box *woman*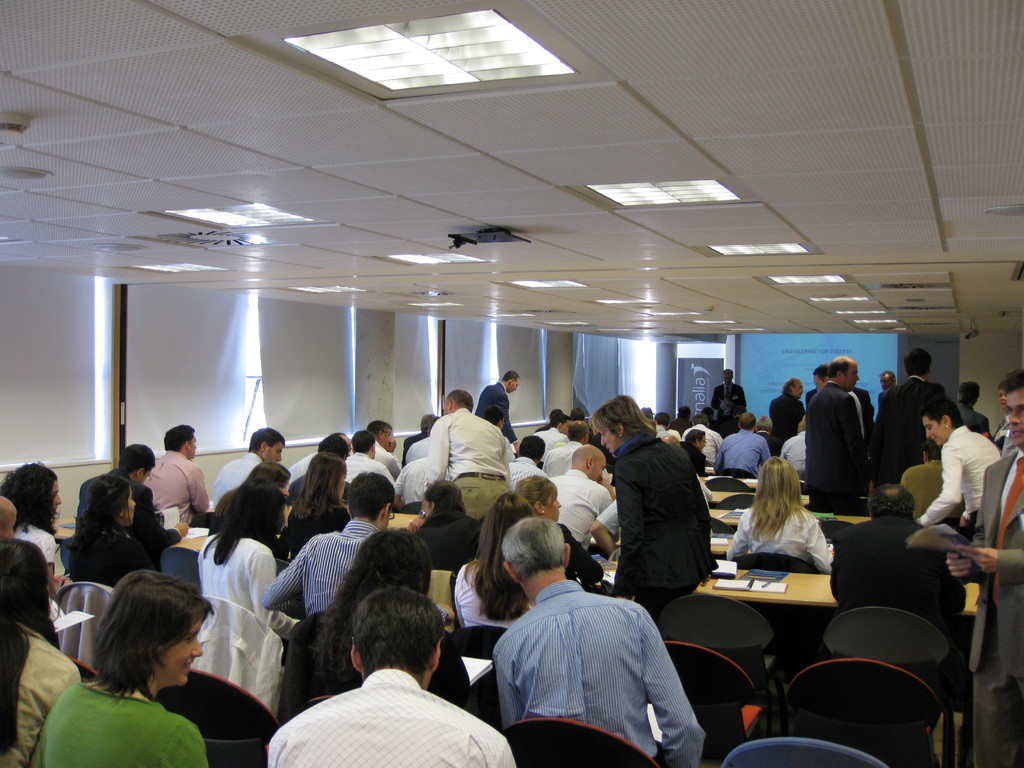
pyautogui.locateOnScreen(70, 476, 156, 589)
